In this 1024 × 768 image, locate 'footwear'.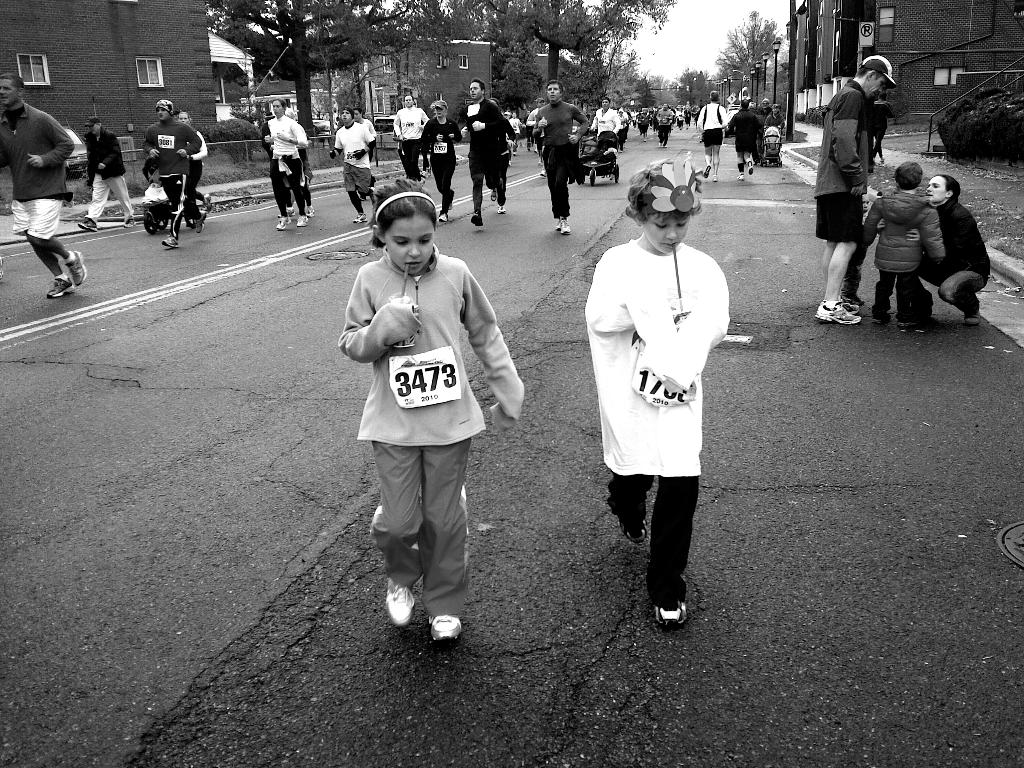
Bounding box: <box>541,171,546,177</box>.
